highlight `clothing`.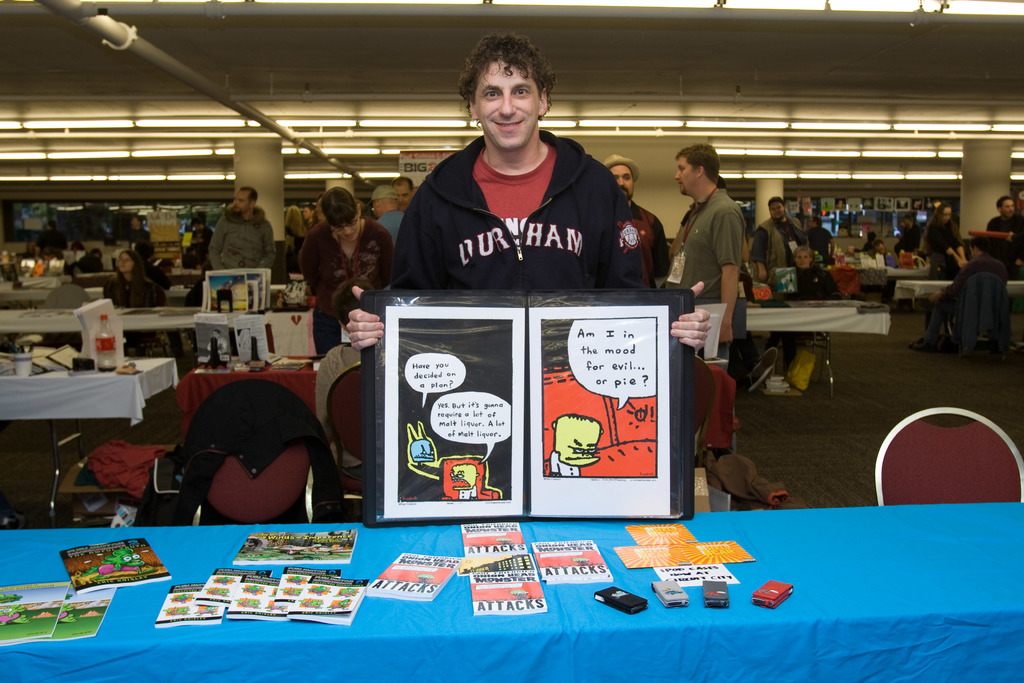
Highlighted region: 805,226,833,262.
